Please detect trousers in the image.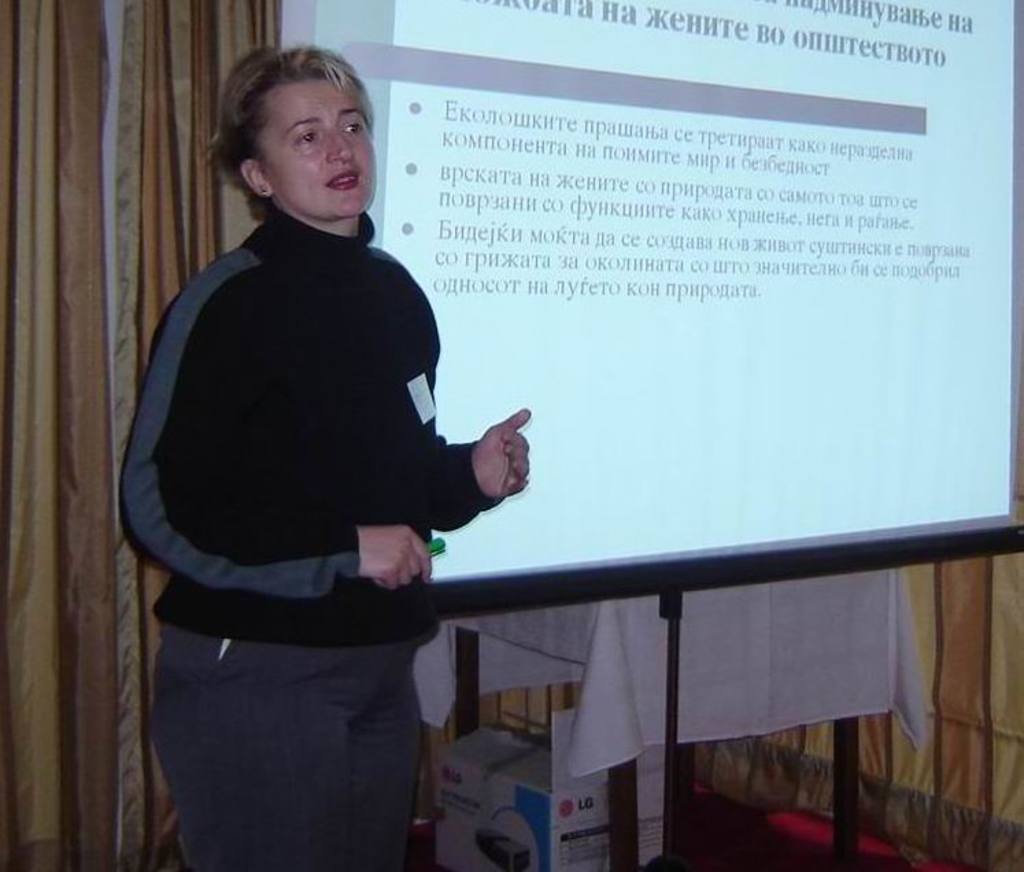
detection(151, 618, 419, 871).
